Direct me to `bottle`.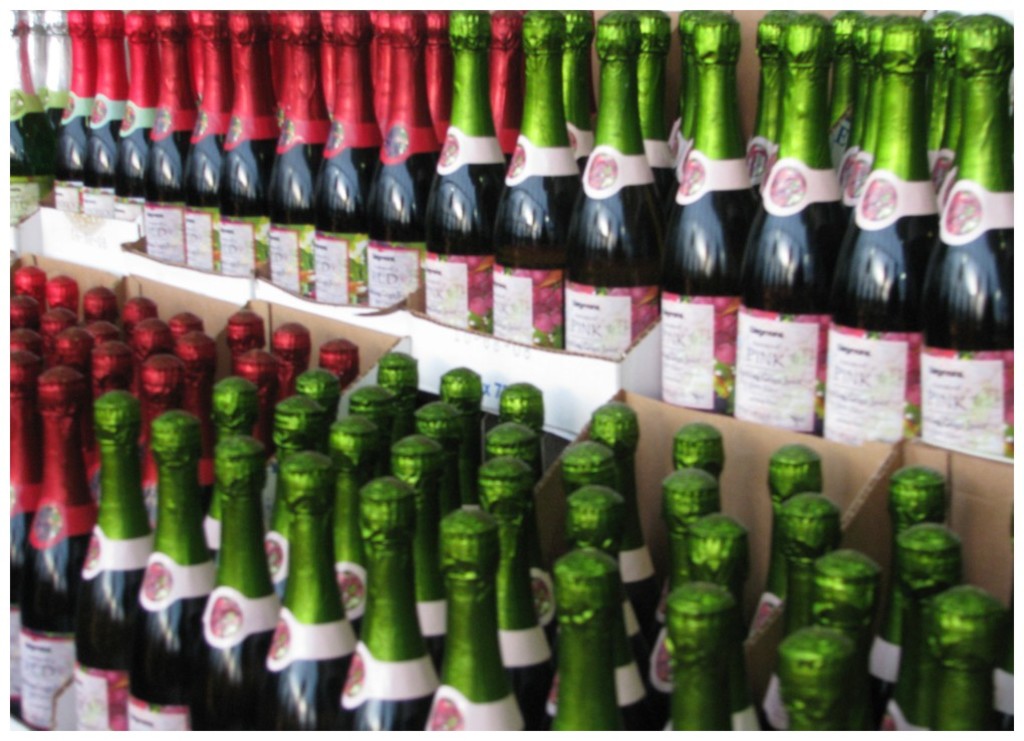
Direction: locate(125, 414, 220, 729).
